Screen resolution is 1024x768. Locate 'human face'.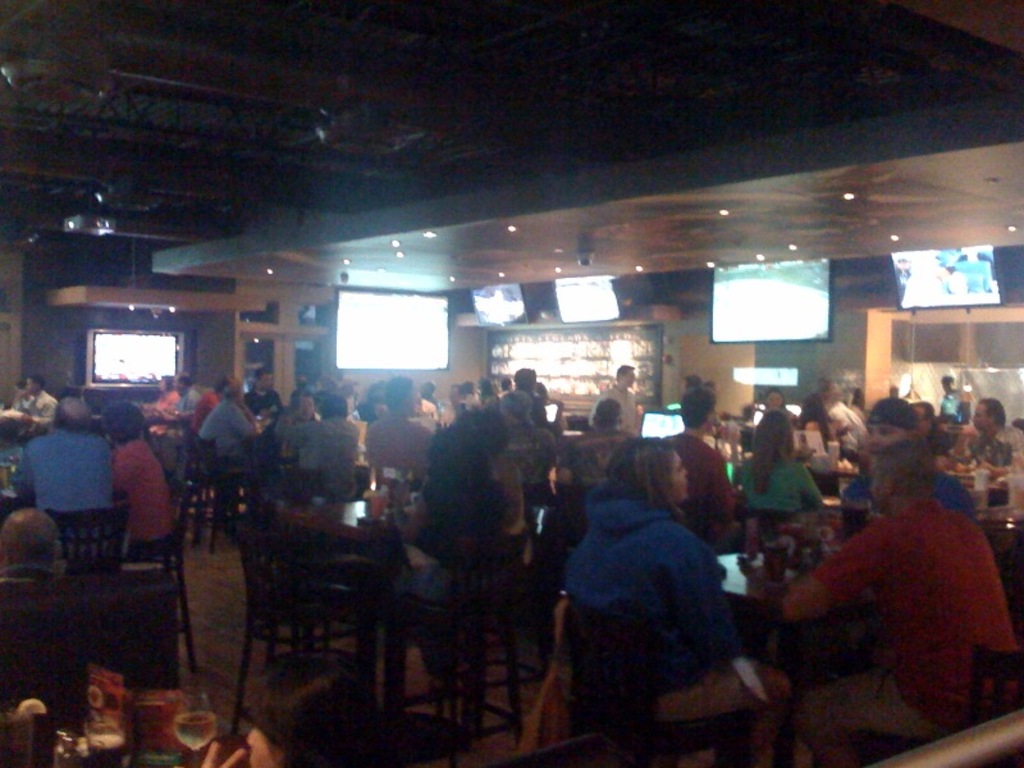
region(769, 394, 782, 406).
